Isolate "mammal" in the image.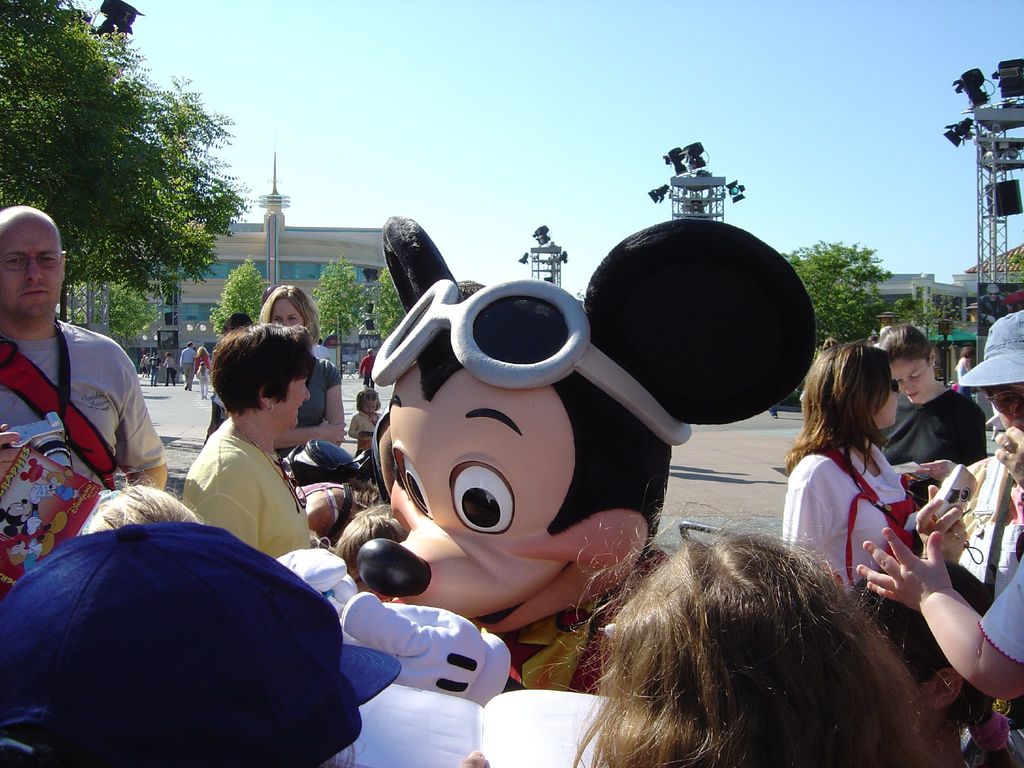
Isolated region: [152,352,158,383].
